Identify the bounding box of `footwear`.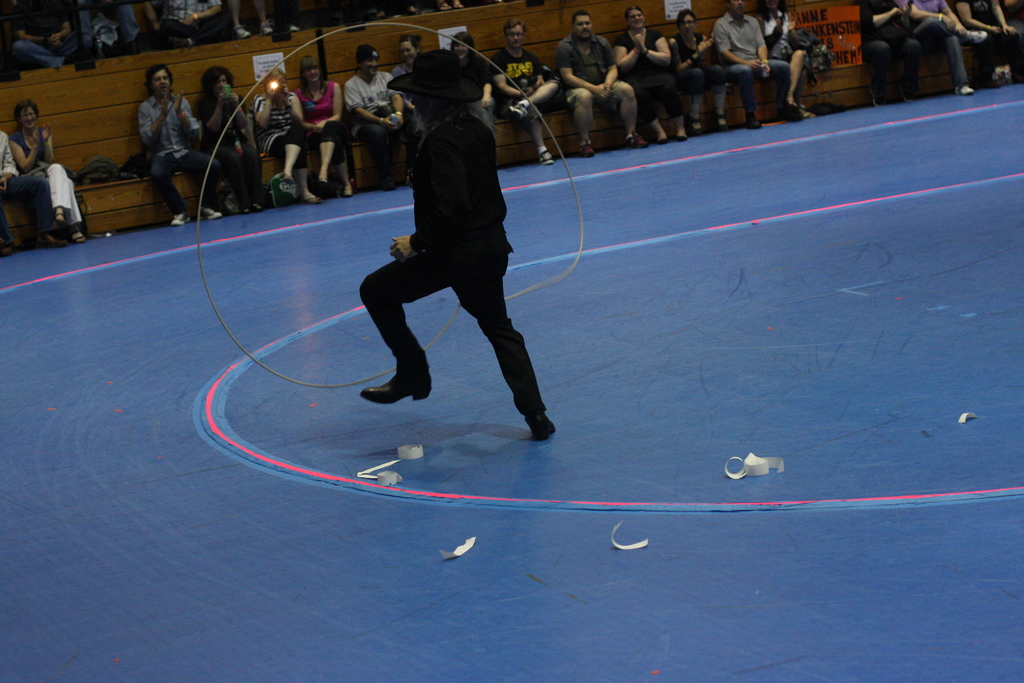
[958,84,974,99].
